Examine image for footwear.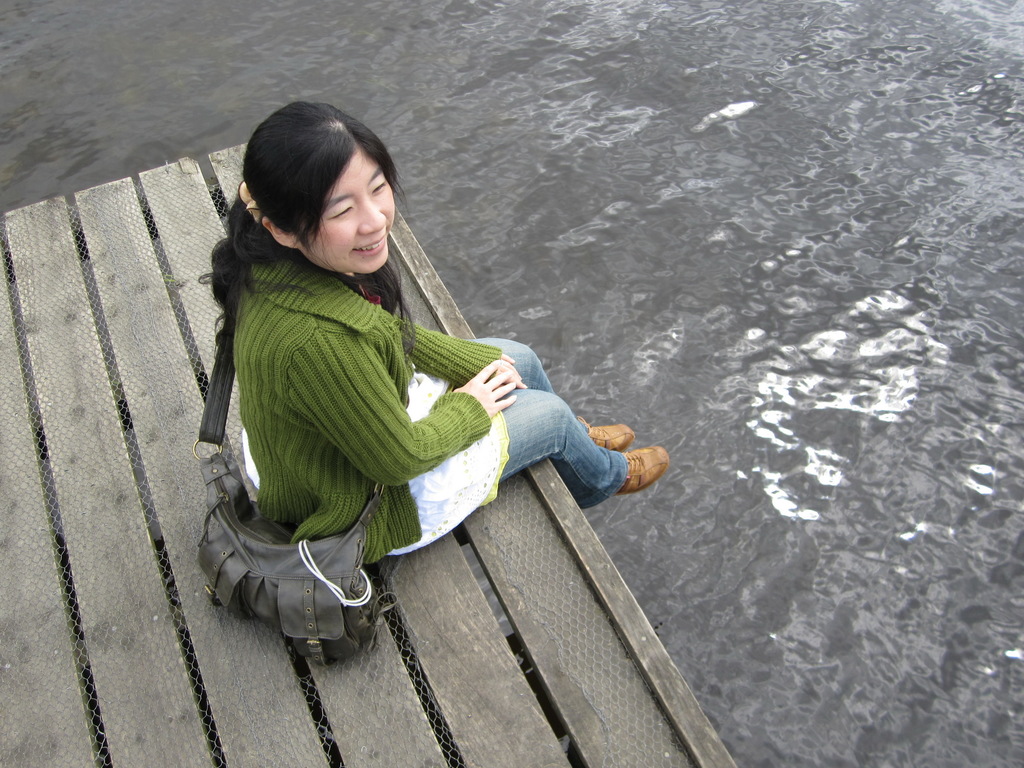
Examination result: 578,415,633,447.
